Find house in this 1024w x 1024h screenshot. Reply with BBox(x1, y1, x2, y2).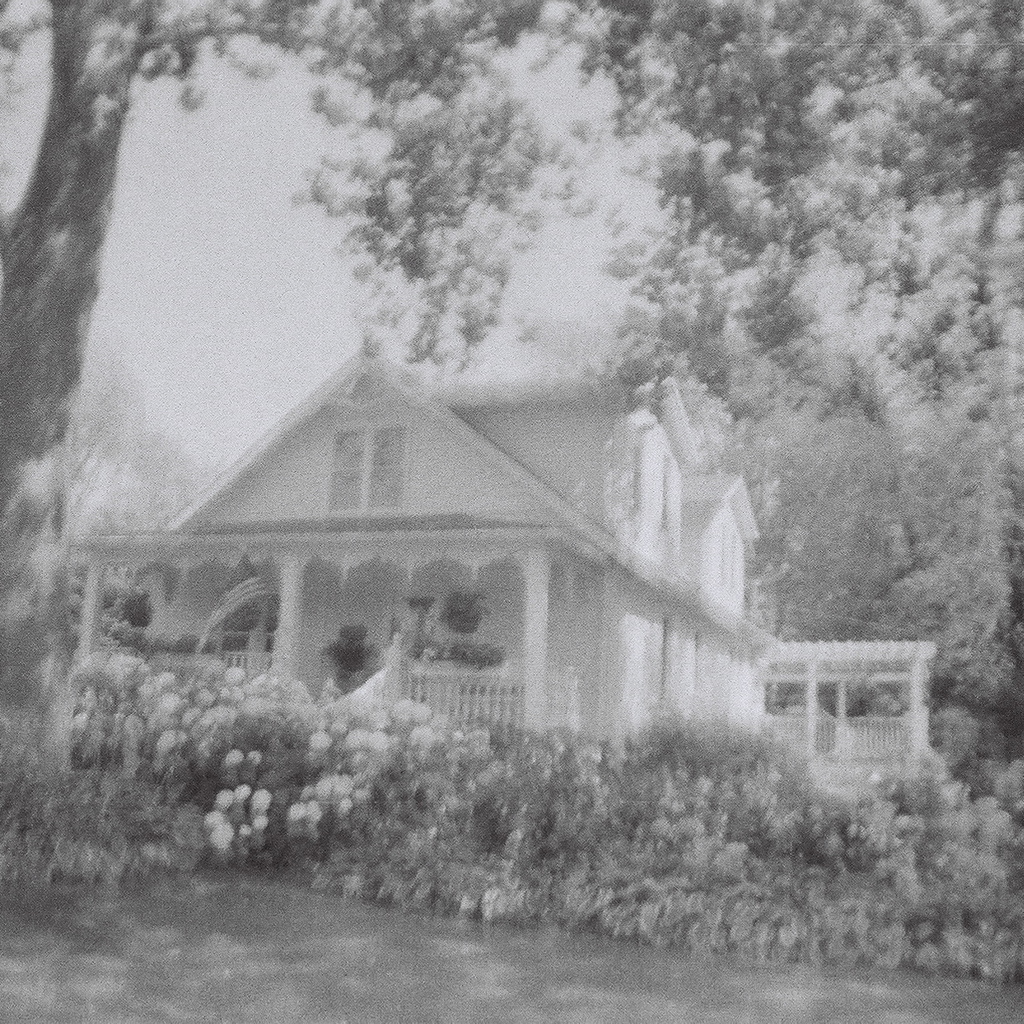
BBox(65, 343, 790, 770).
